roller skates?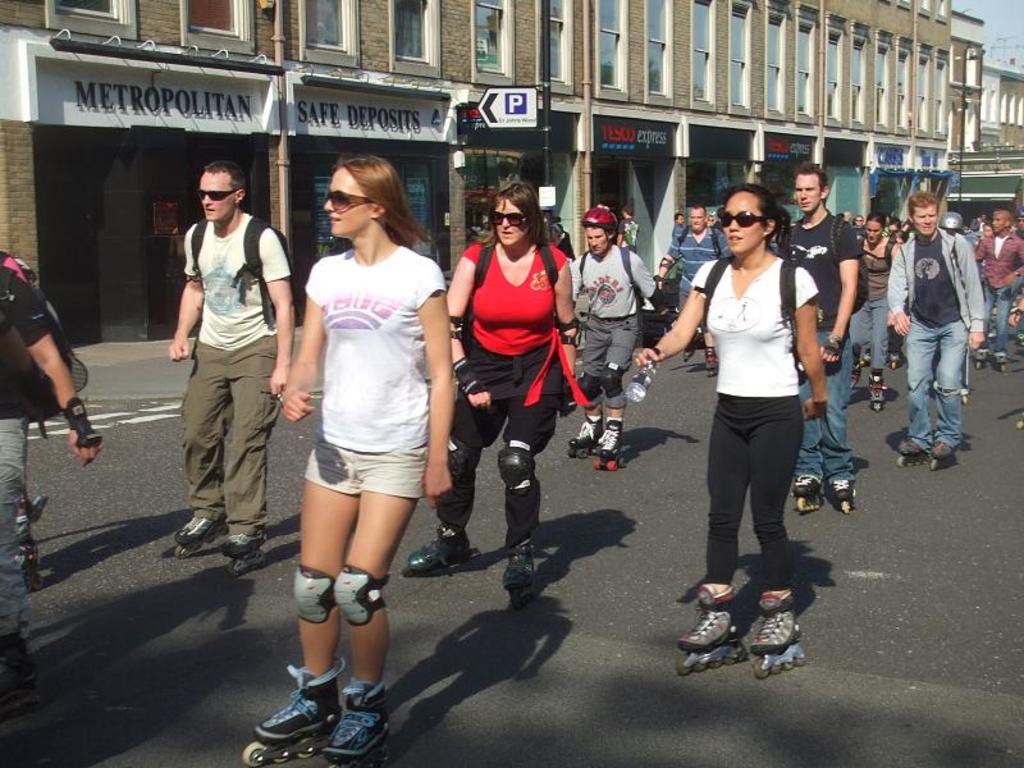
[x1=676, y1=585, x2=751, y2=676]
